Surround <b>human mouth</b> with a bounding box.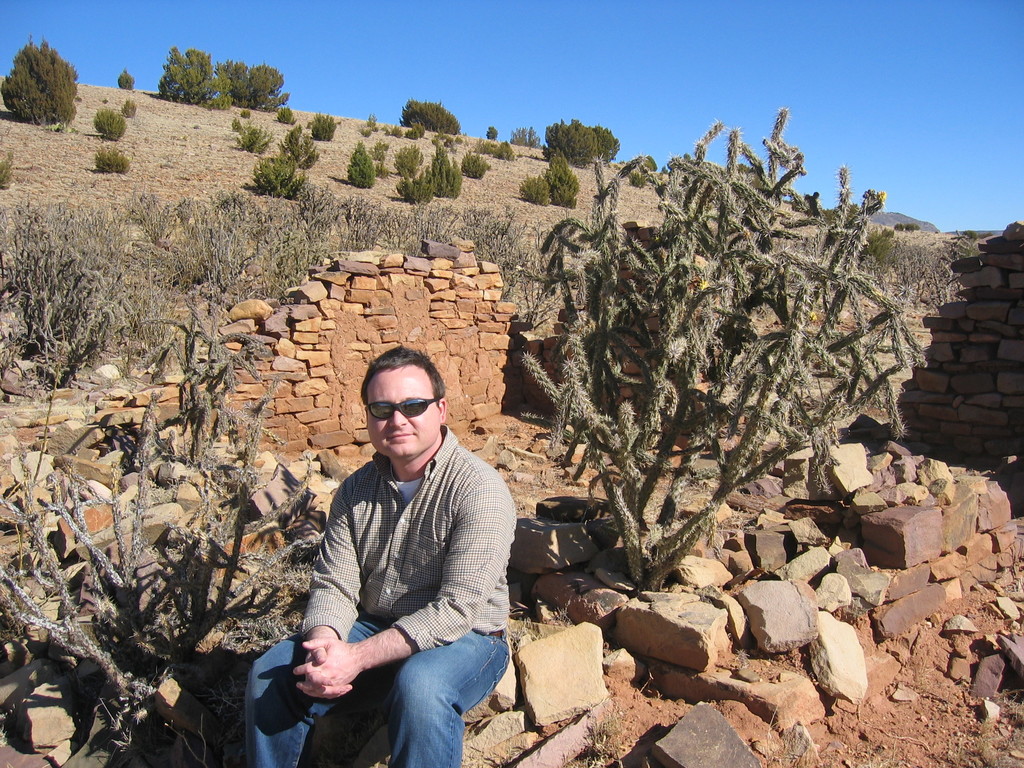
383,433,416,440.
